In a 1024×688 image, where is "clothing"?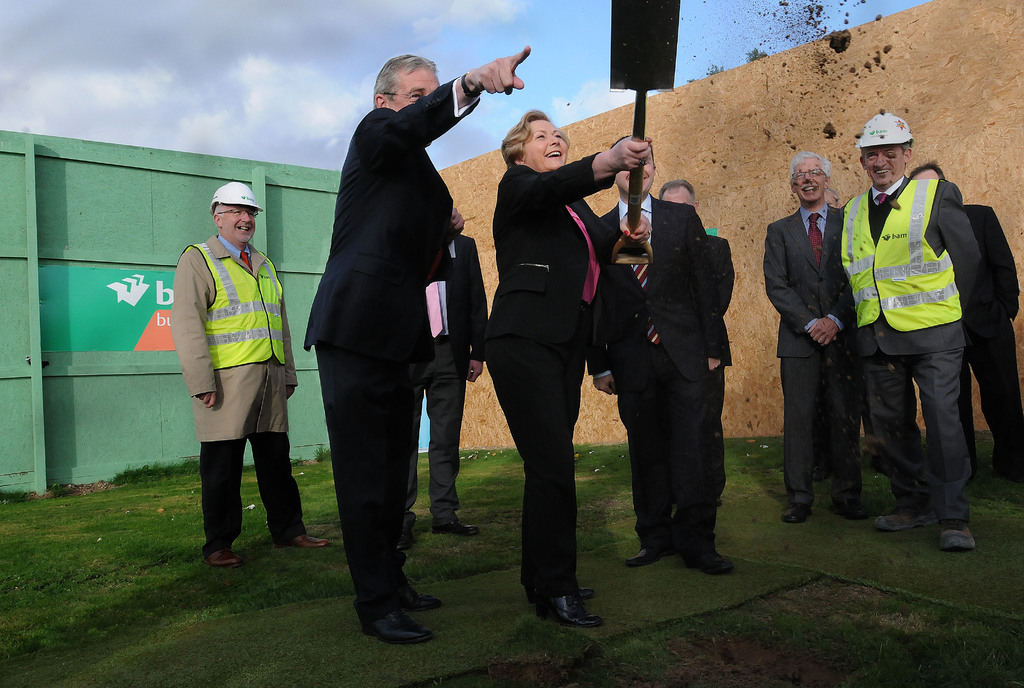
[x1=847, y1=134, x2=991, y2=531].
